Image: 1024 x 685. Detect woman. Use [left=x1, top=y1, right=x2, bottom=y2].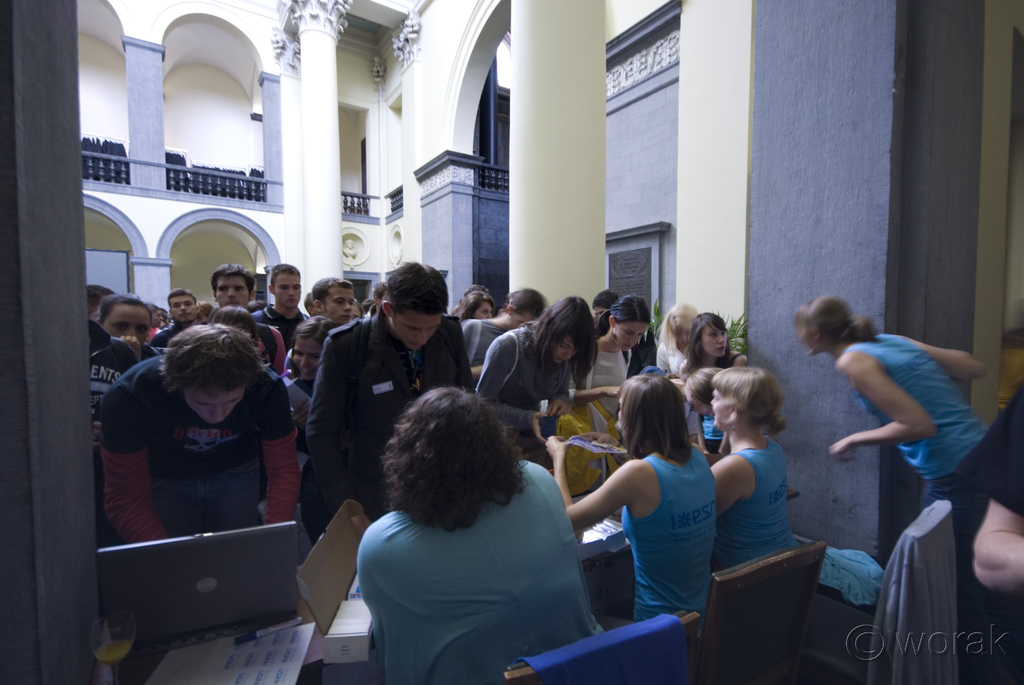
[left=451, top=289, right=496, bottom=320].
